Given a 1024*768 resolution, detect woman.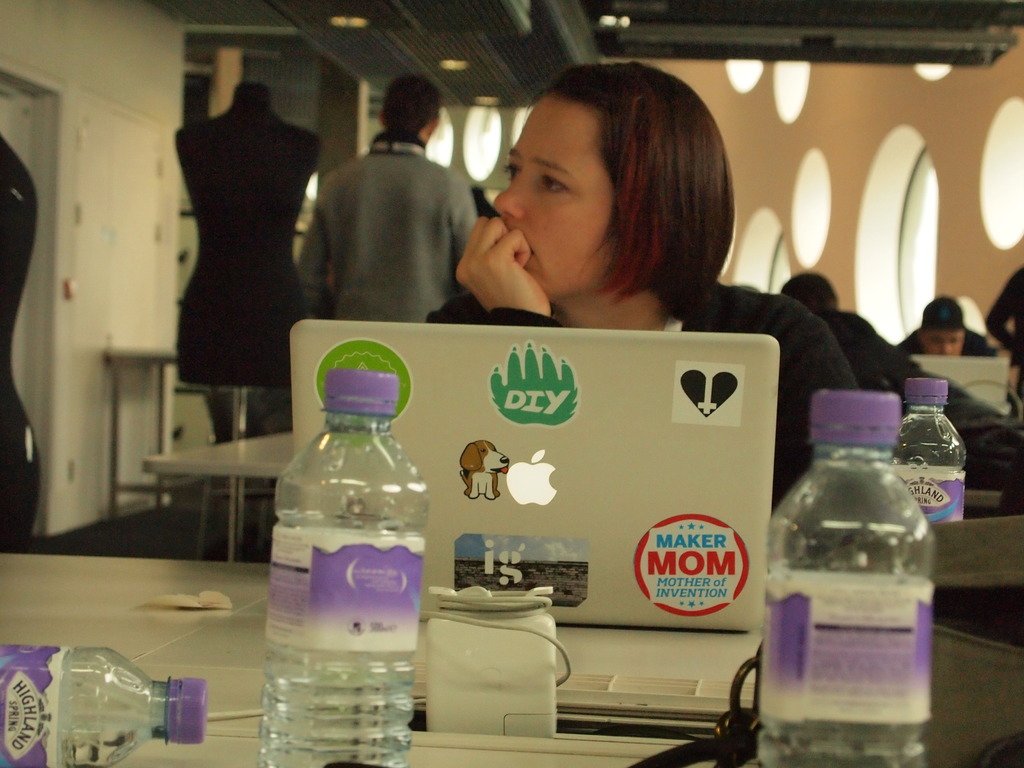
(left=419, top=63, right=861, bottom=504).
